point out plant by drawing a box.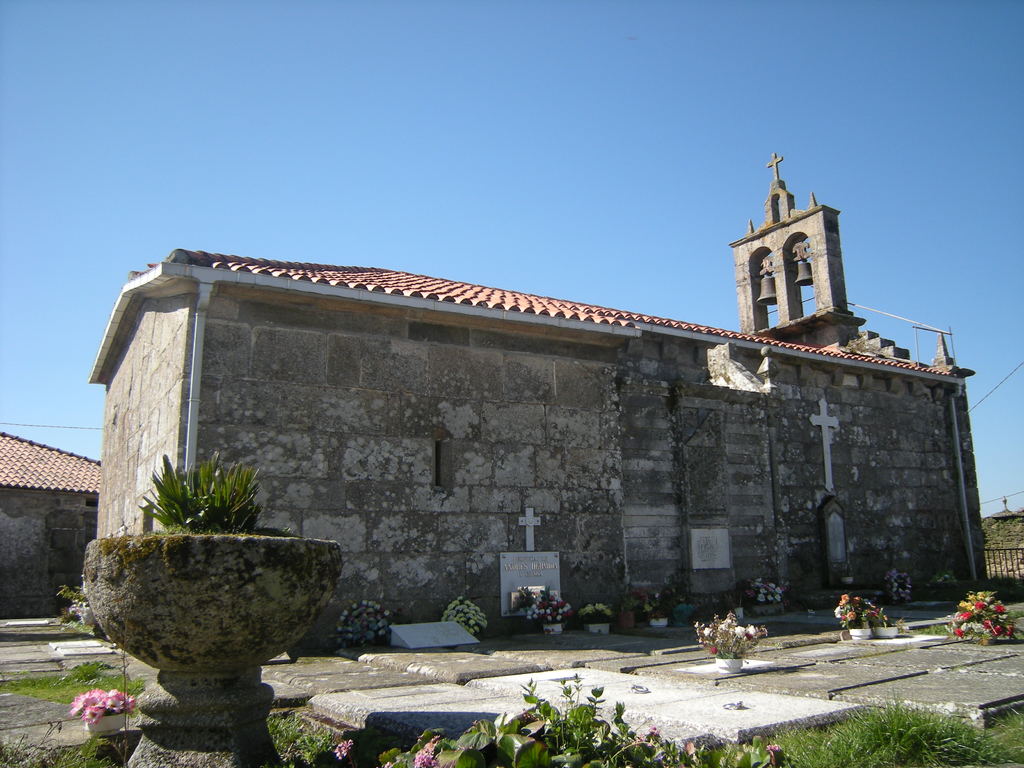
bbox(332, 733, 354, 764).
